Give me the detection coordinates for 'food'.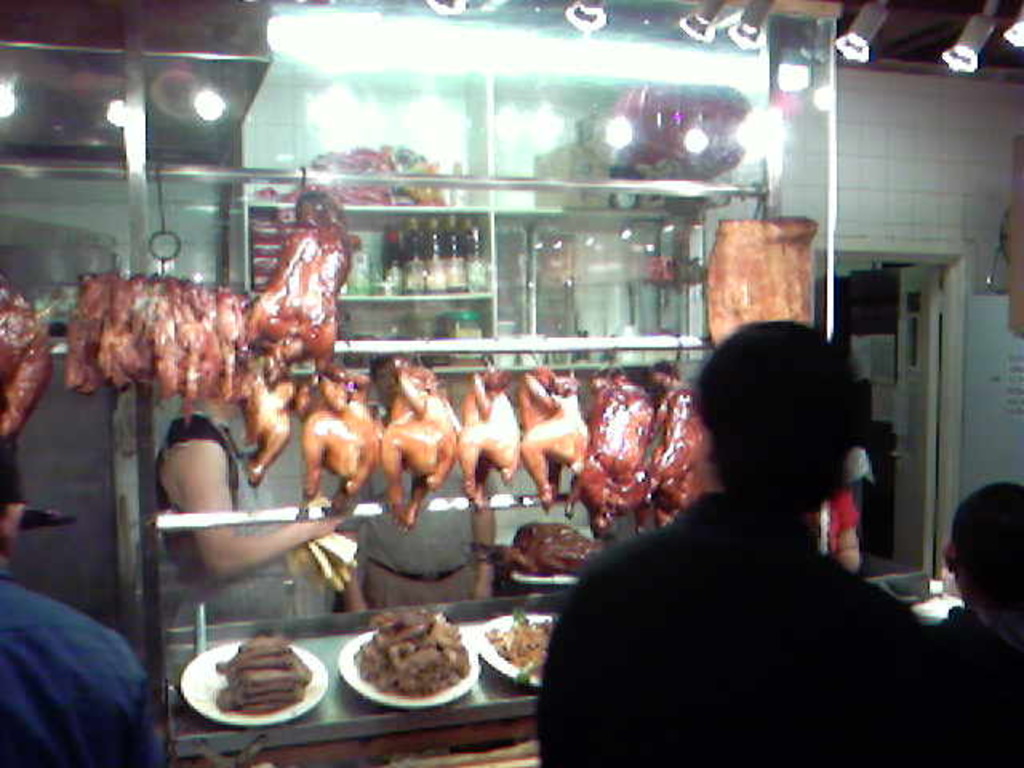
496/608/554/680.
